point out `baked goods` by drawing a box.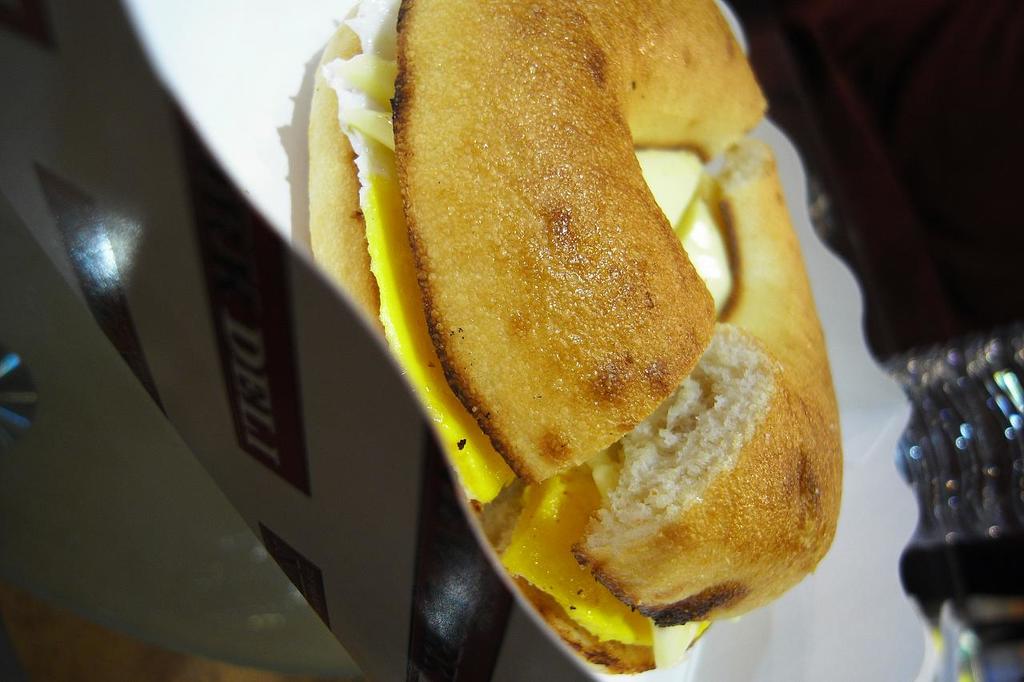
x1=303 y1=0 x2=844 y2=677.
